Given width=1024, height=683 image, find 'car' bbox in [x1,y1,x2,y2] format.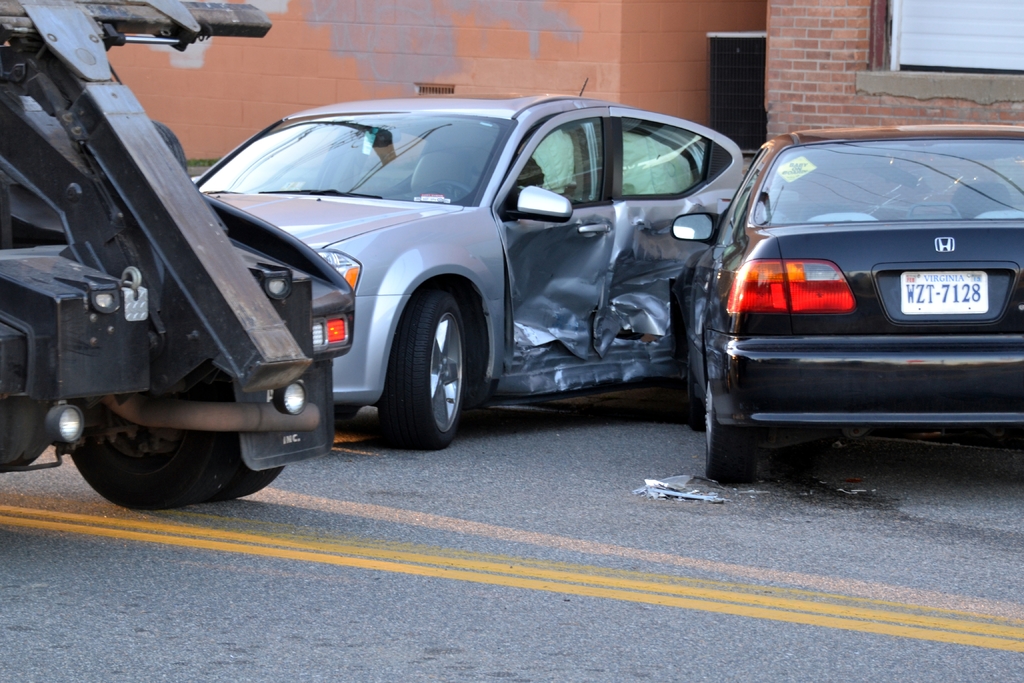
[68,74,754,470].
